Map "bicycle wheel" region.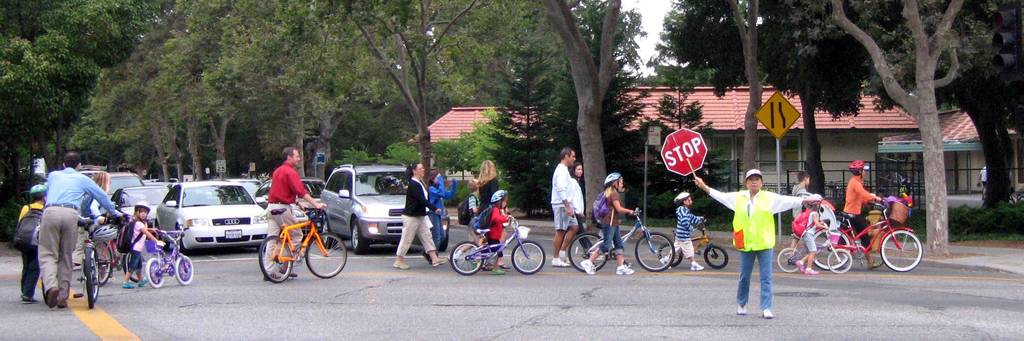
Mapped to (left=449, top=239, right=485, bottom=276).
